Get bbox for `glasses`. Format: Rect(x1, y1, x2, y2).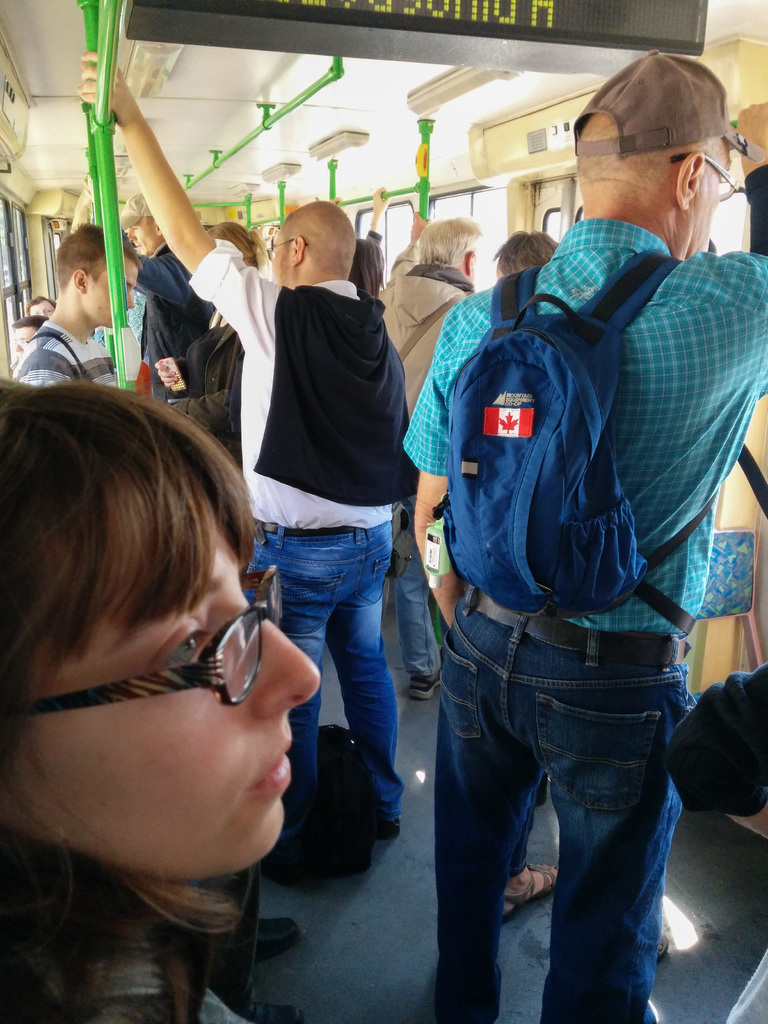
Rect(670, 147, 740, 200).
